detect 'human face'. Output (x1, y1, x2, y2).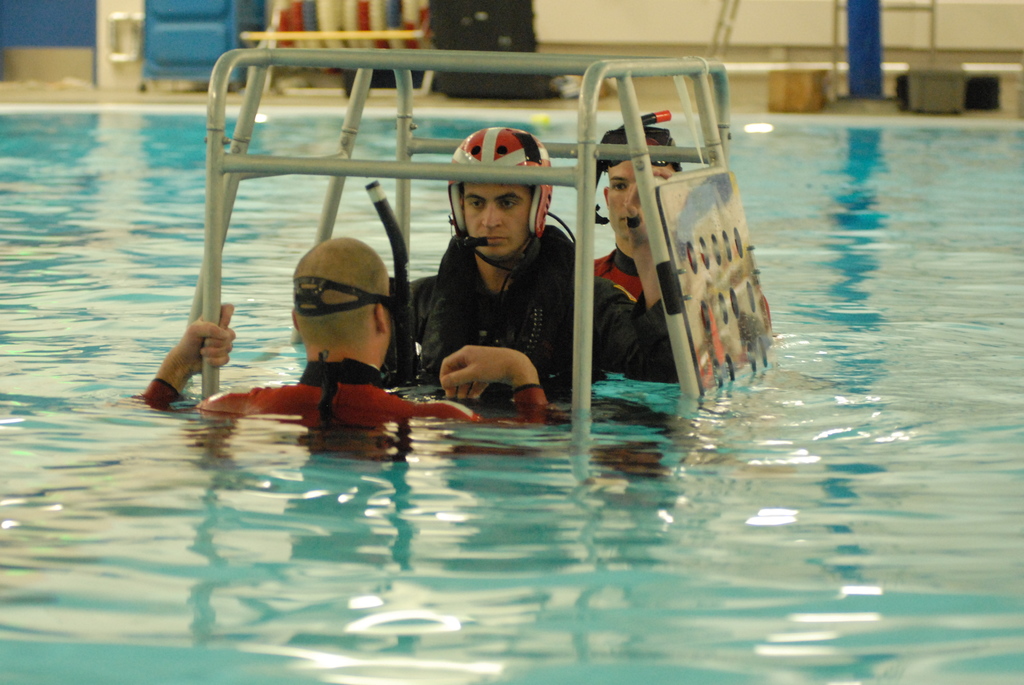
(604, 148, 680, 246).
